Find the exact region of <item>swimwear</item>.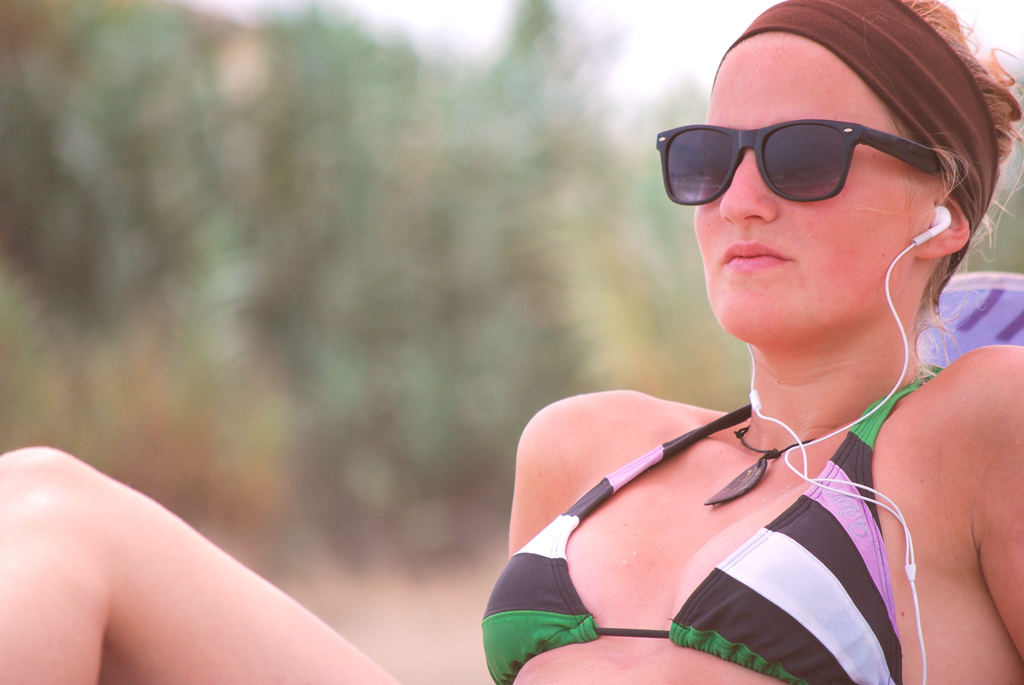
Exact region: [474, 369, 945, 684].
